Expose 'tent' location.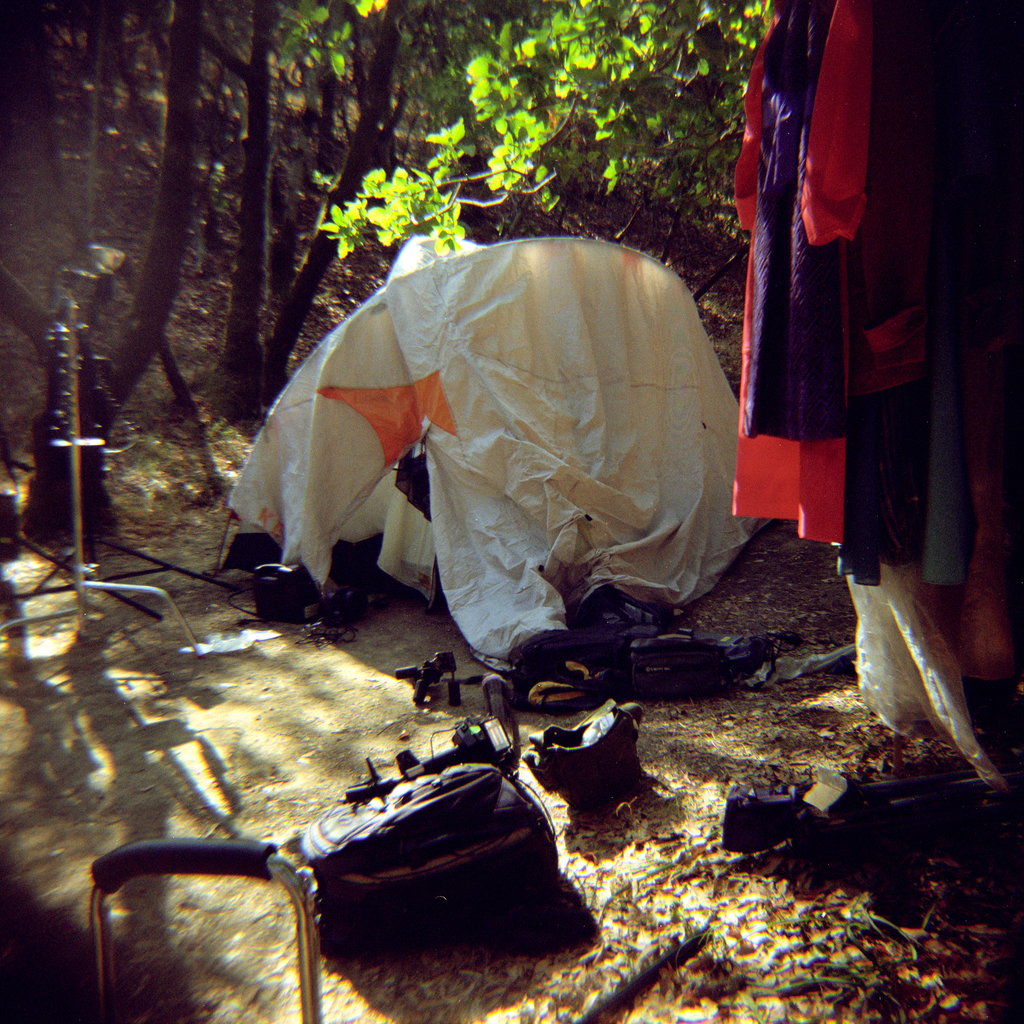
Exposed at {"left": 209, "top": 196, "right": 680, "bottom": 668}.
